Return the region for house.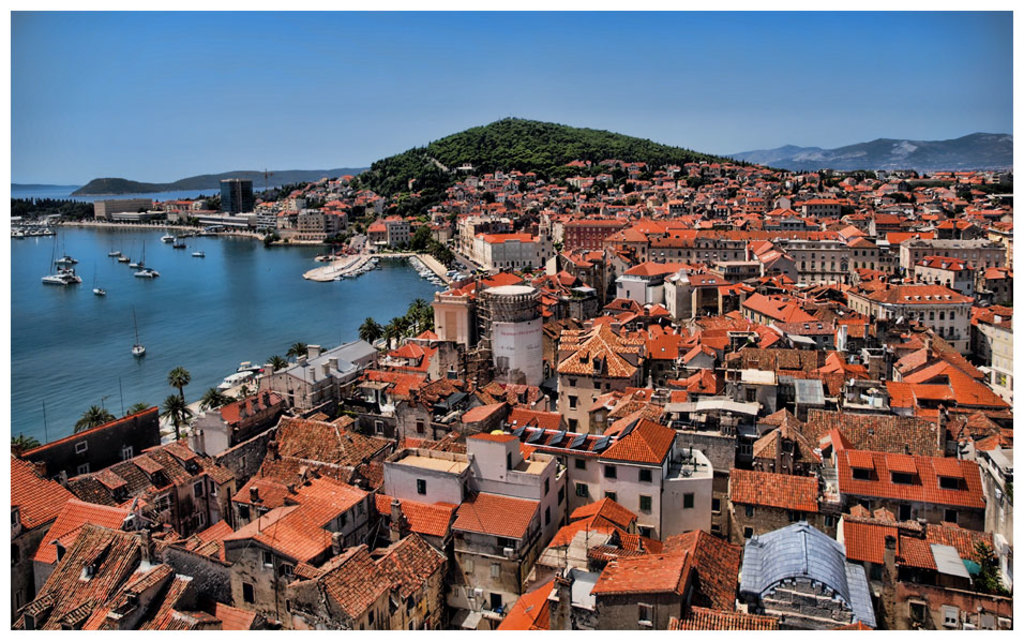
(434, 292, 472, 342).
